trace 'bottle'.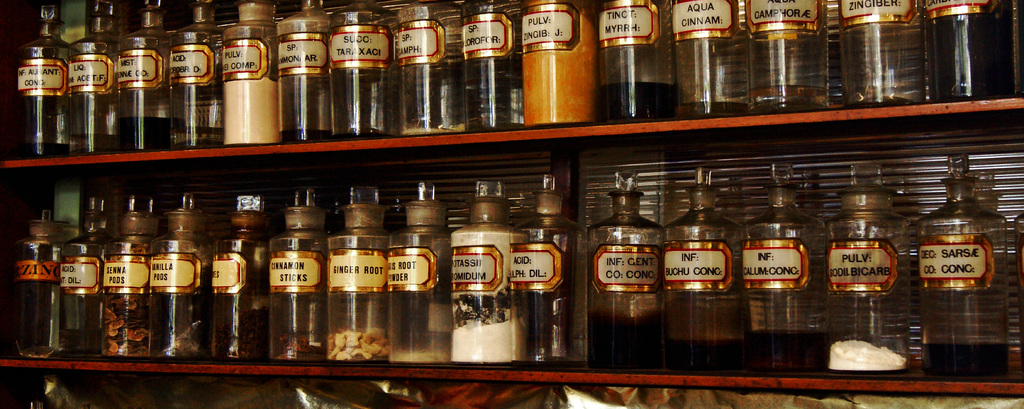
Traced to locate(7, 203, 64, 363).
